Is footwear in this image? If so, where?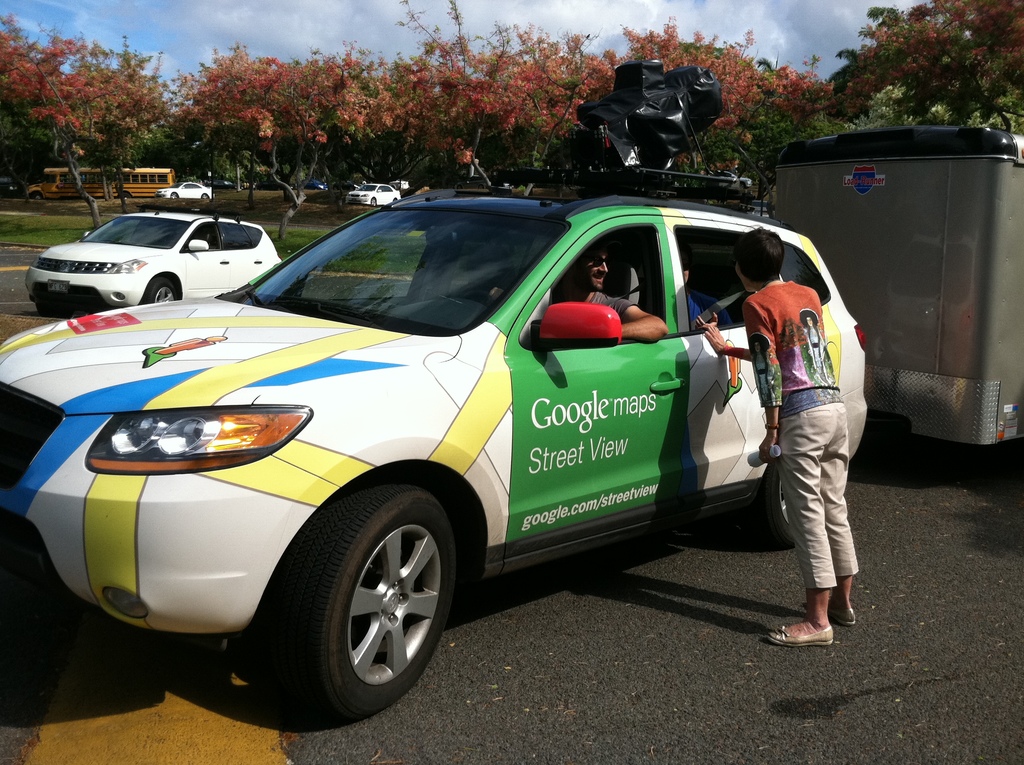
Yes, at 827 609 860 624.
